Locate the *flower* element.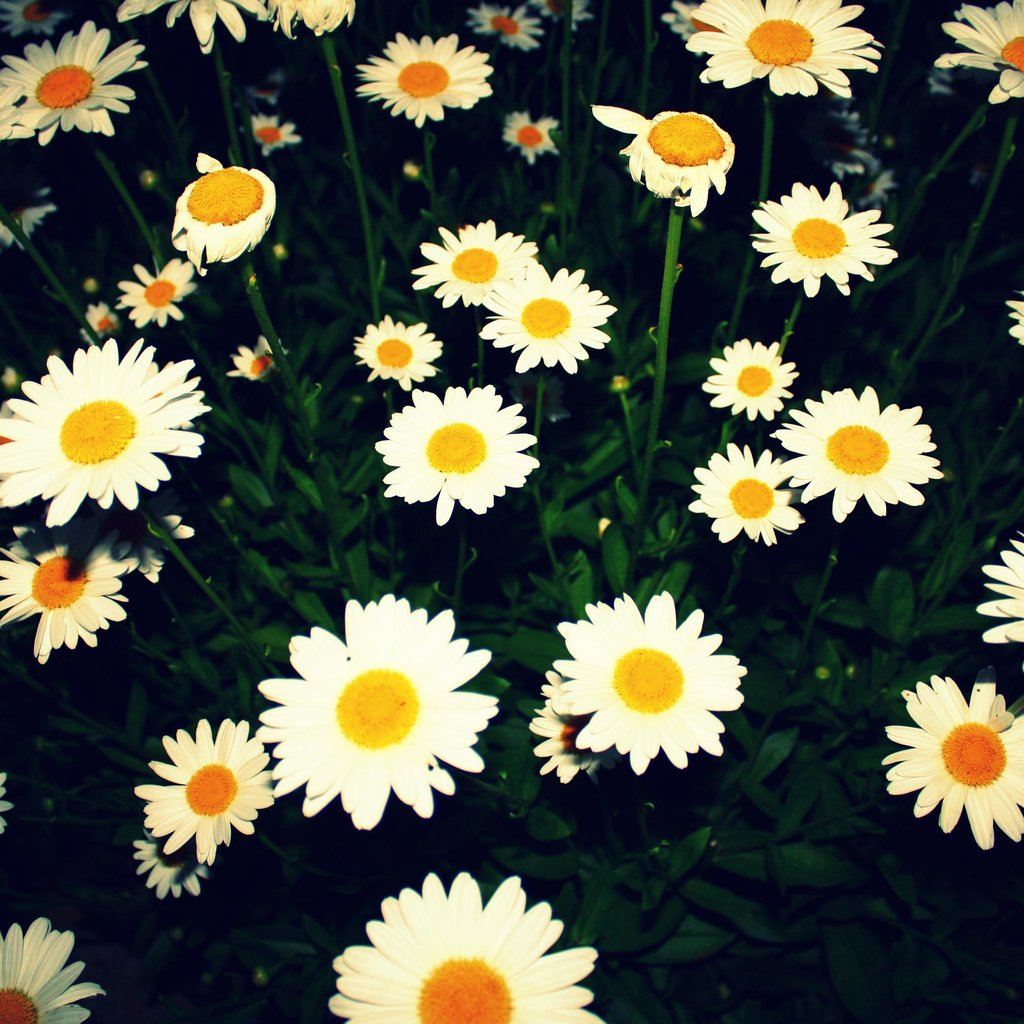
Element bbox: {"x1": 501, "y1": 106, "x2": 566, "y2": 186}.
